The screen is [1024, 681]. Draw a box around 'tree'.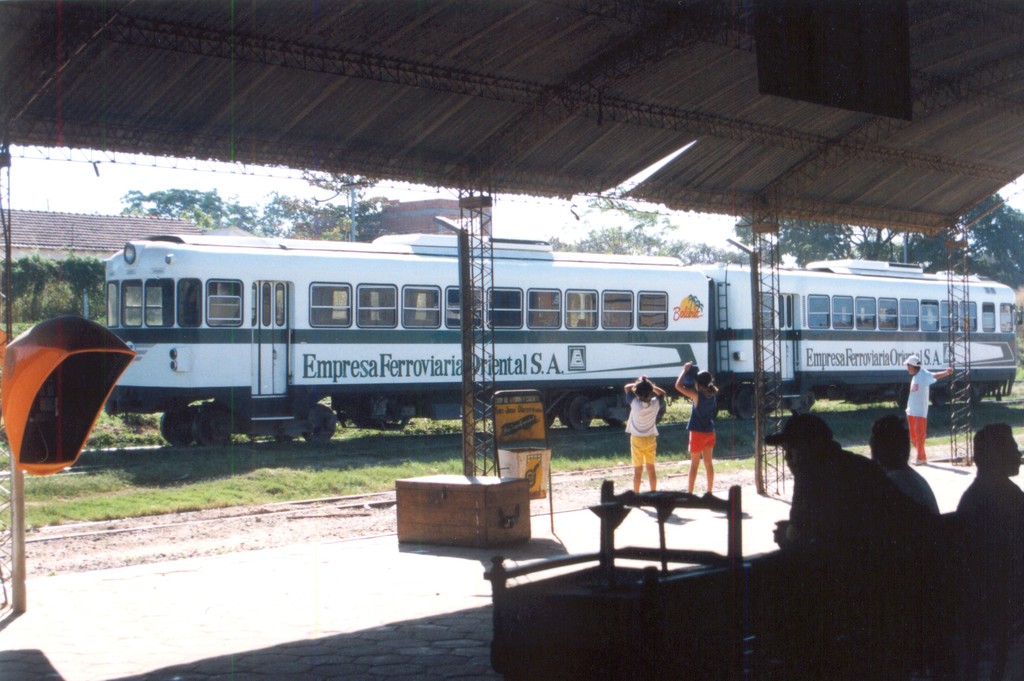
box=[736, 190, 1023, 289].
